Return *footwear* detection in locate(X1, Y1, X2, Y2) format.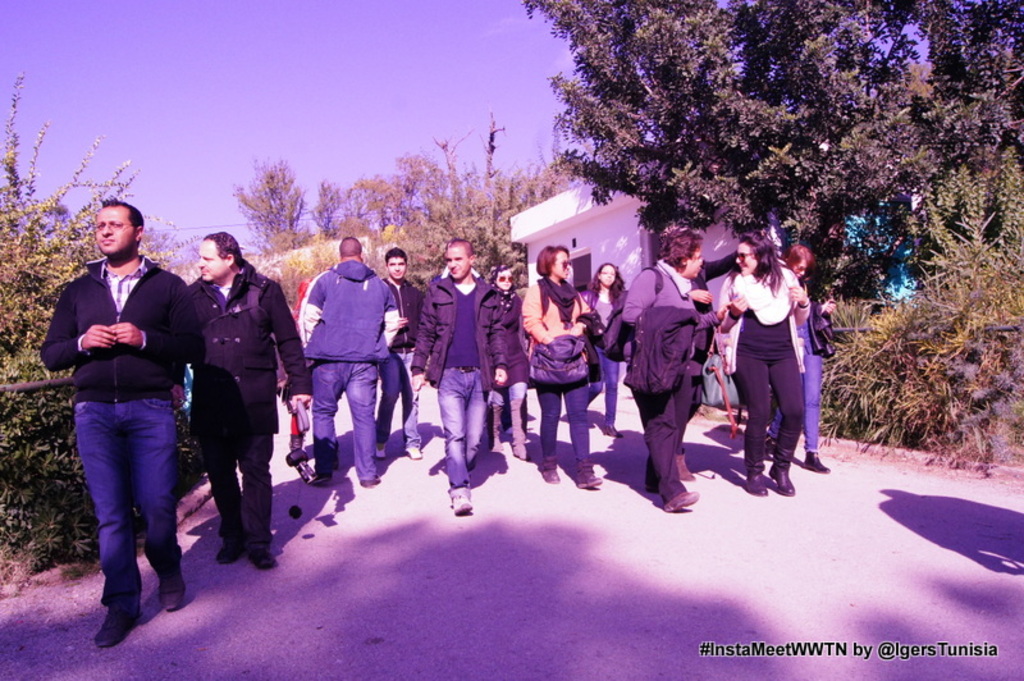
locate(302, 470, 329, 483).
